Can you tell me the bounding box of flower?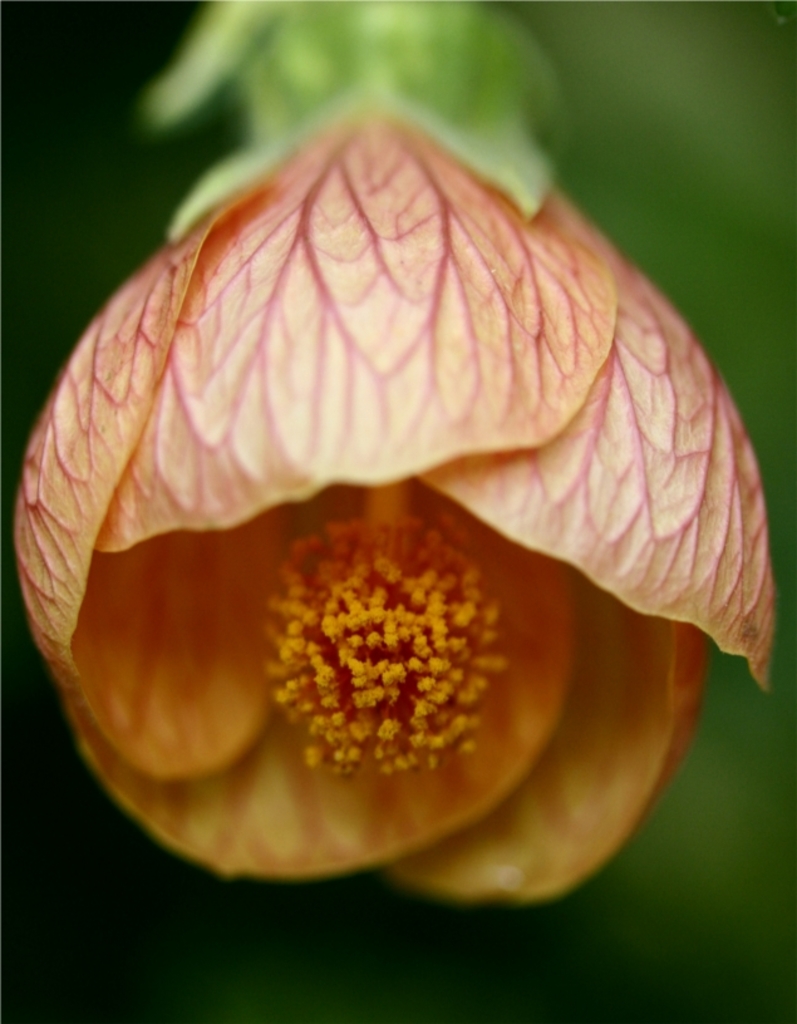
x1=6 y1=0 x2=778 y2=914.
